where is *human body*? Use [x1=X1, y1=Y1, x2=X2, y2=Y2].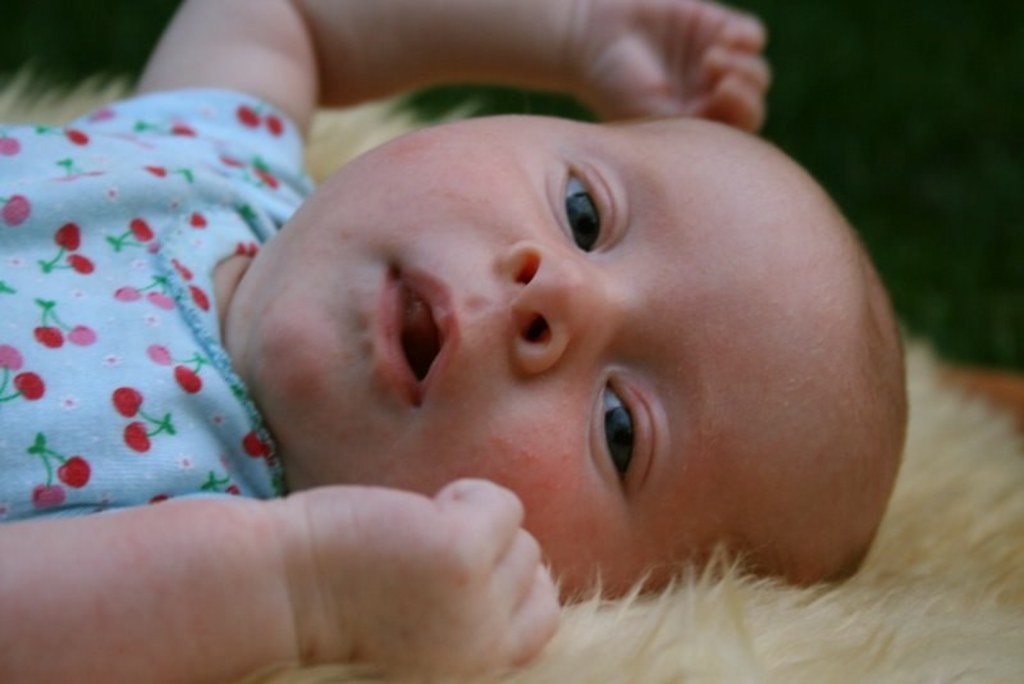
[x1=0, y1=0, x2=909, y2=683].
